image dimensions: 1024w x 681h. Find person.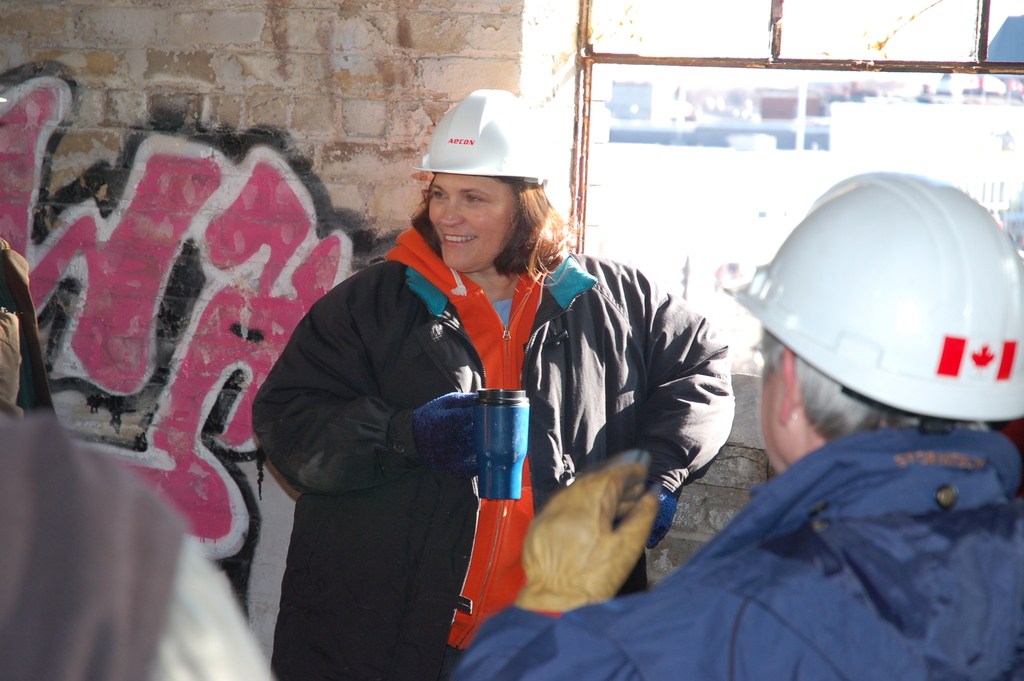
(252, 83, 734, 680).
